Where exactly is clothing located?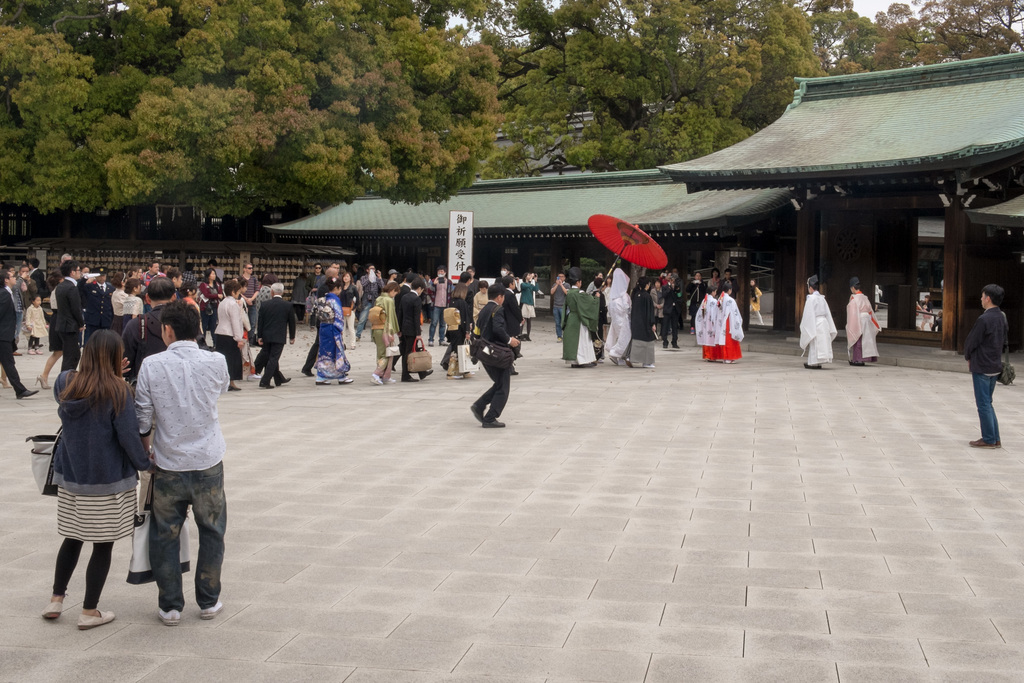
Its bounding box is {"x1": 216, "y1": 298, "x2": 245, "y2": 386}.
